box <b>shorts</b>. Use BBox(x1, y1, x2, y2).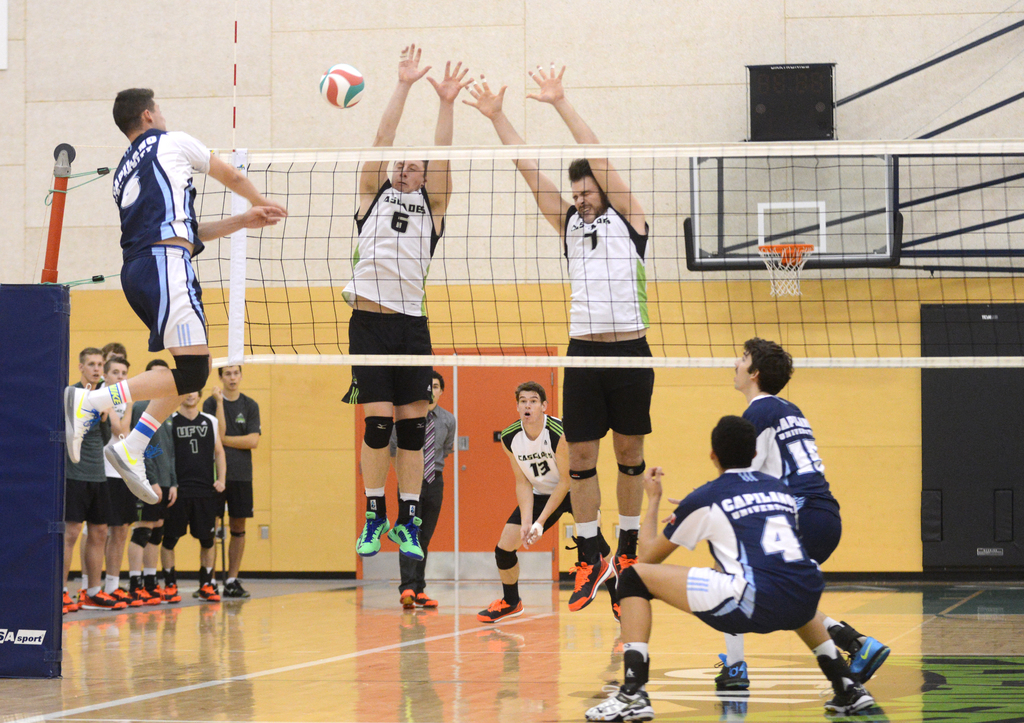
BBox(68, 476, 110, 524).
